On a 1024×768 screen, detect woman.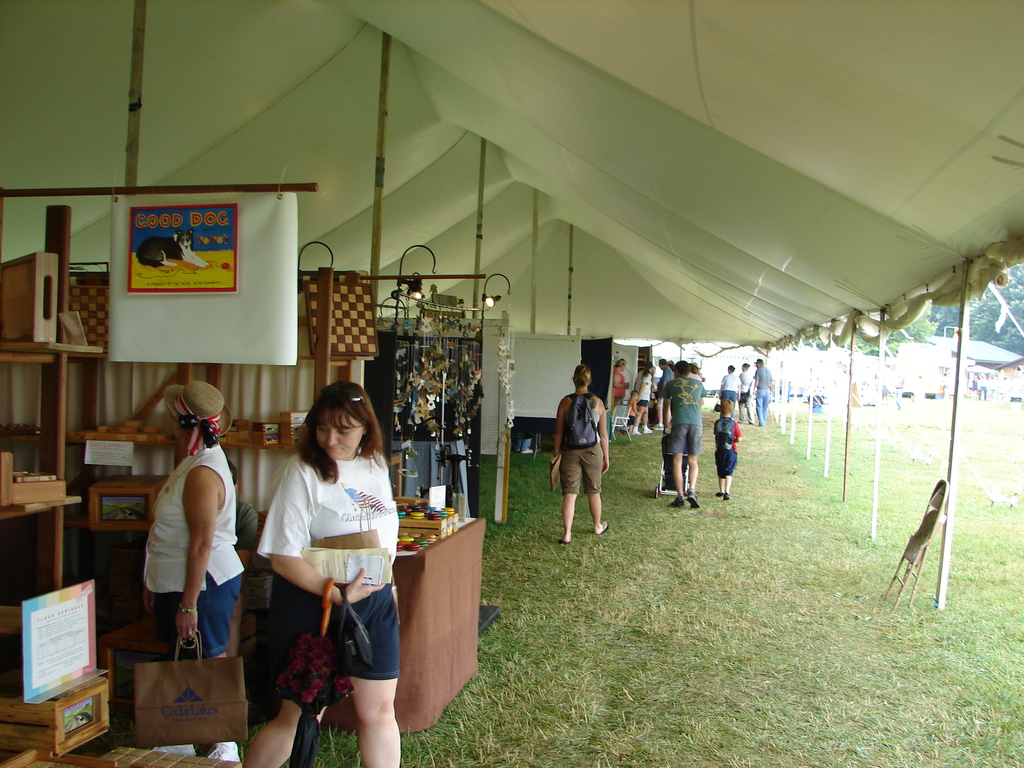
box(550, 362, 611, 543).
